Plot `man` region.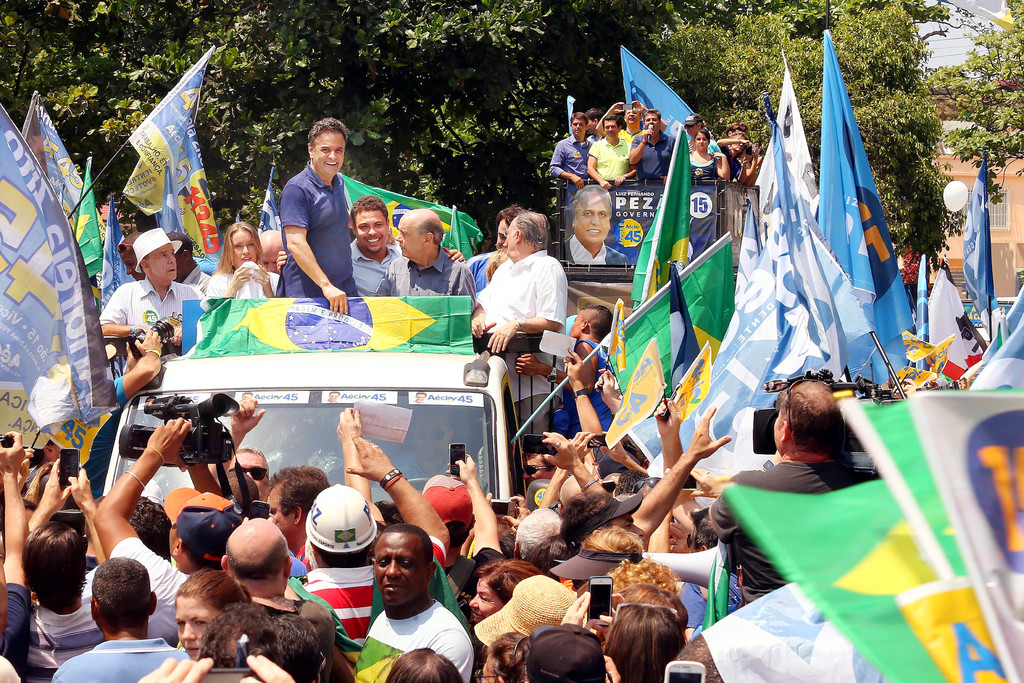
Plotted at x1=519, y1=297, x2=627, y2=433.
